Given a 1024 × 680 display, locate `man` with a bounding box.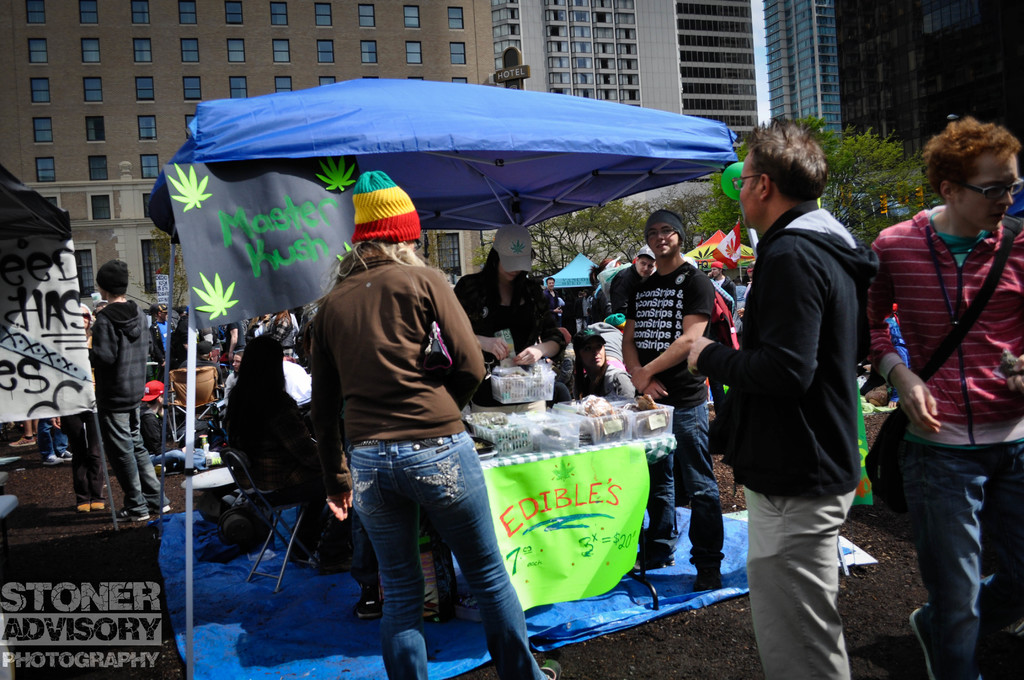
Located: 543,274,563,318.
